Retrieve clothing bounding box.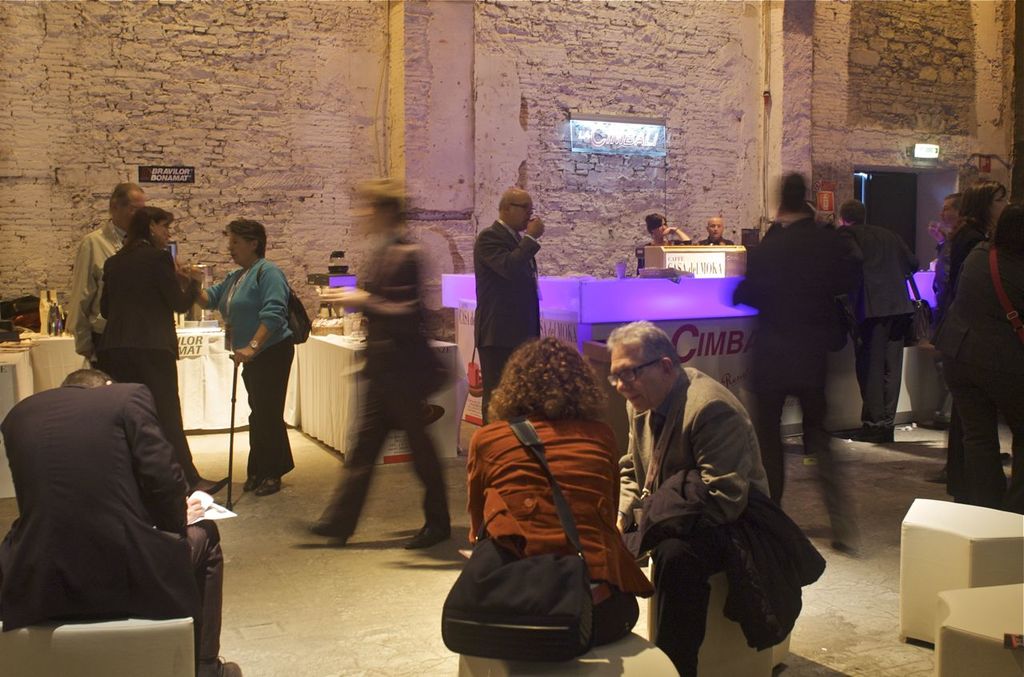
Bounding box: bbox=[694, 237, 737, 246].
